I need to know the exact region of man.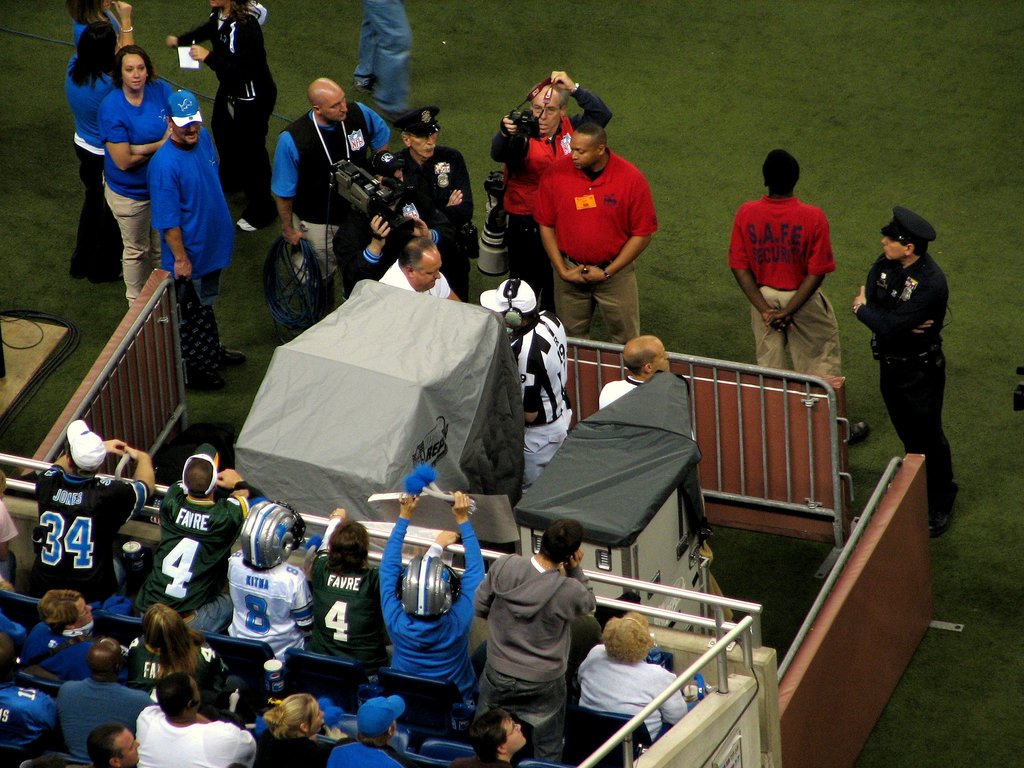
Region: box=[328, 157, 410, 292].
